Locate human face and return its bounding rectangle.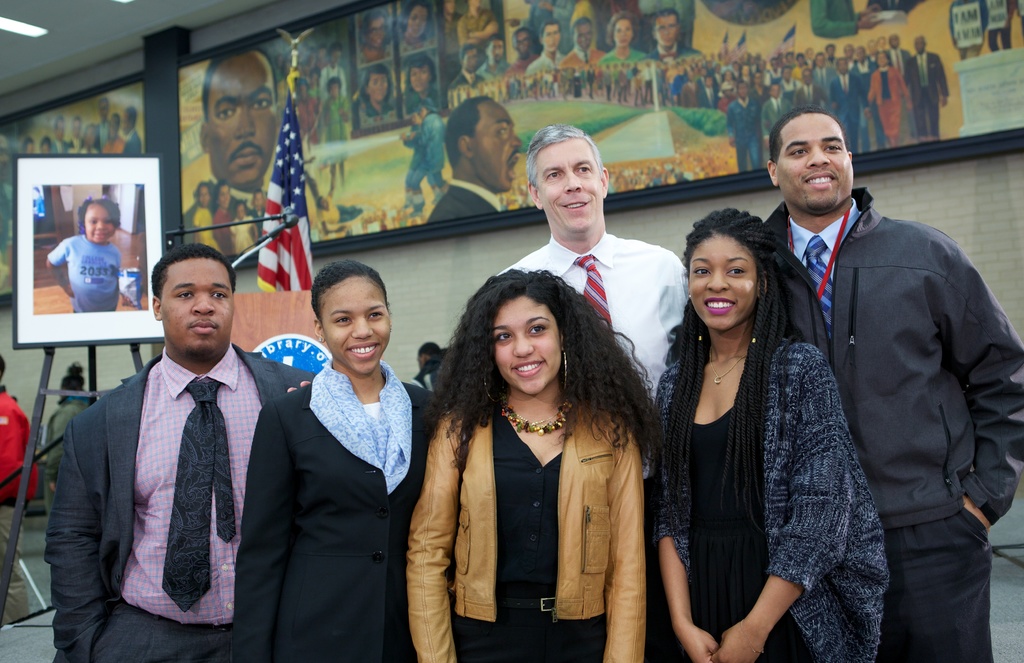
[left=578, top=28, right=596, bottom=47].
